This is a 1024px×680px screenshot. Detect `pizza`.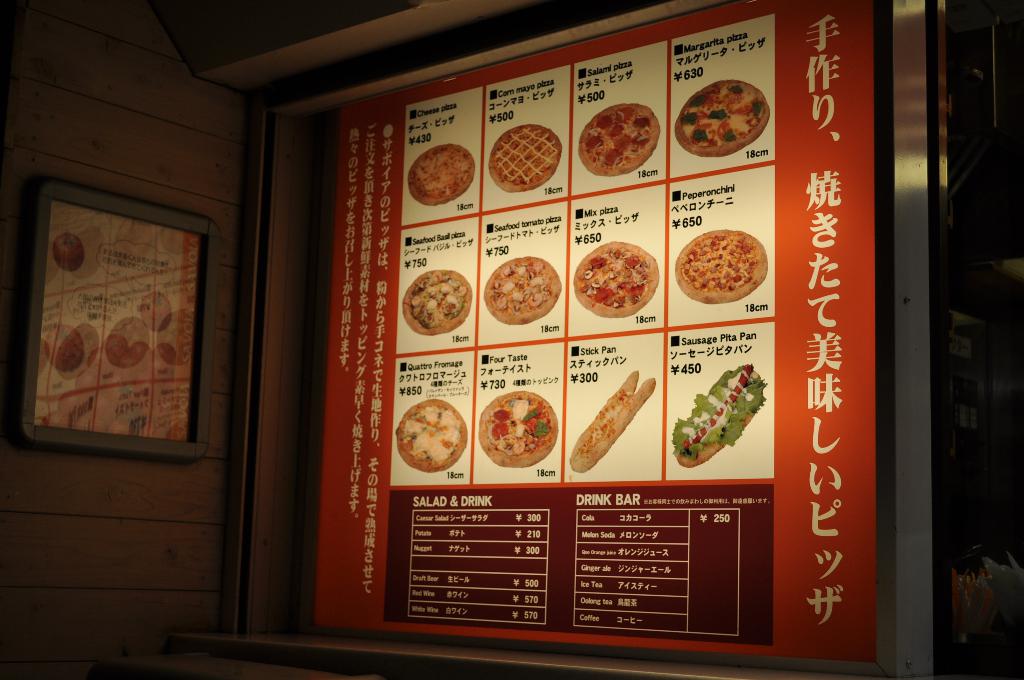
675,80,770,158.
